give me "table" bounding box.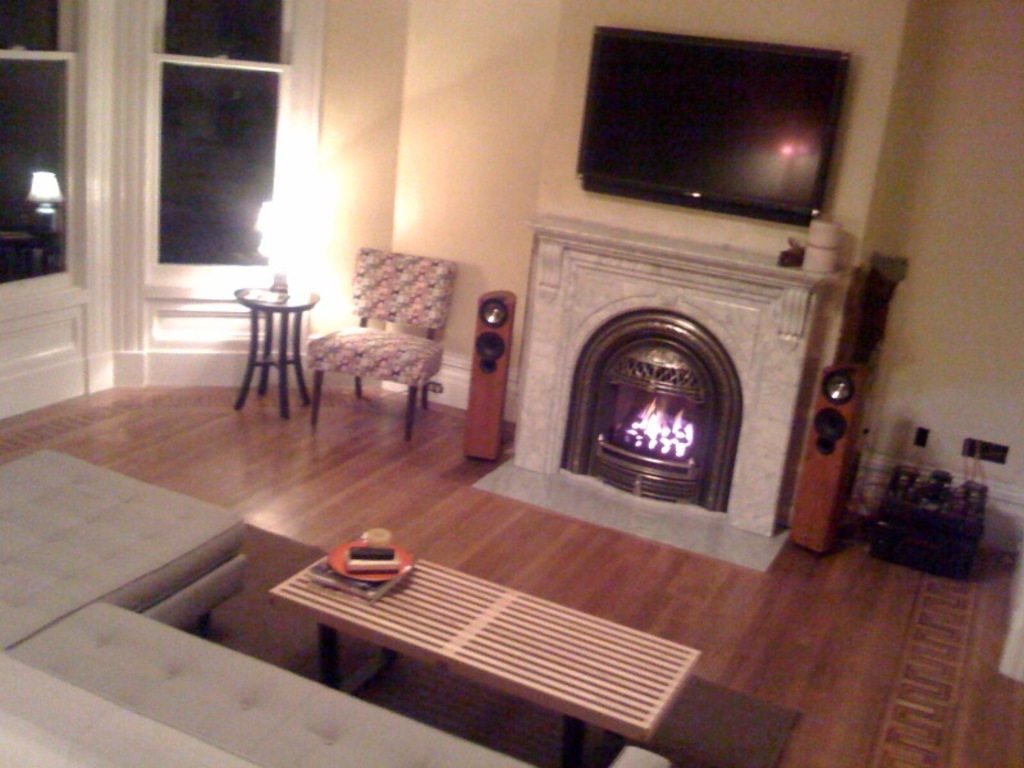
233, 284, 325, 421.
